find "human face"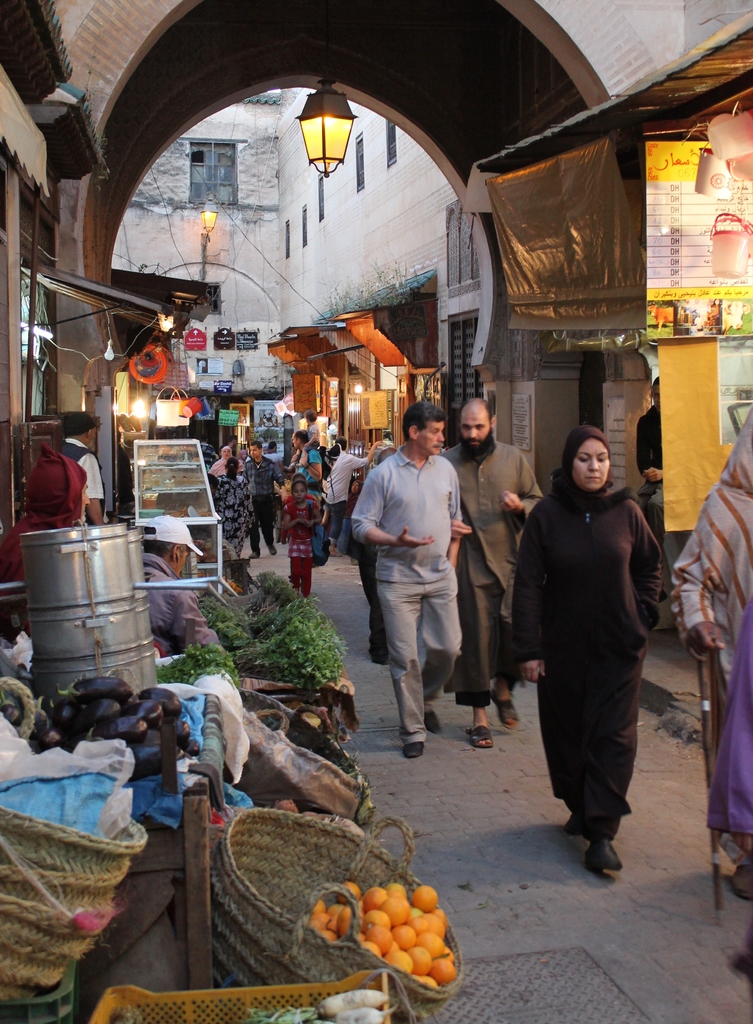
[left=419, top=426, right=446, bottom=454]
